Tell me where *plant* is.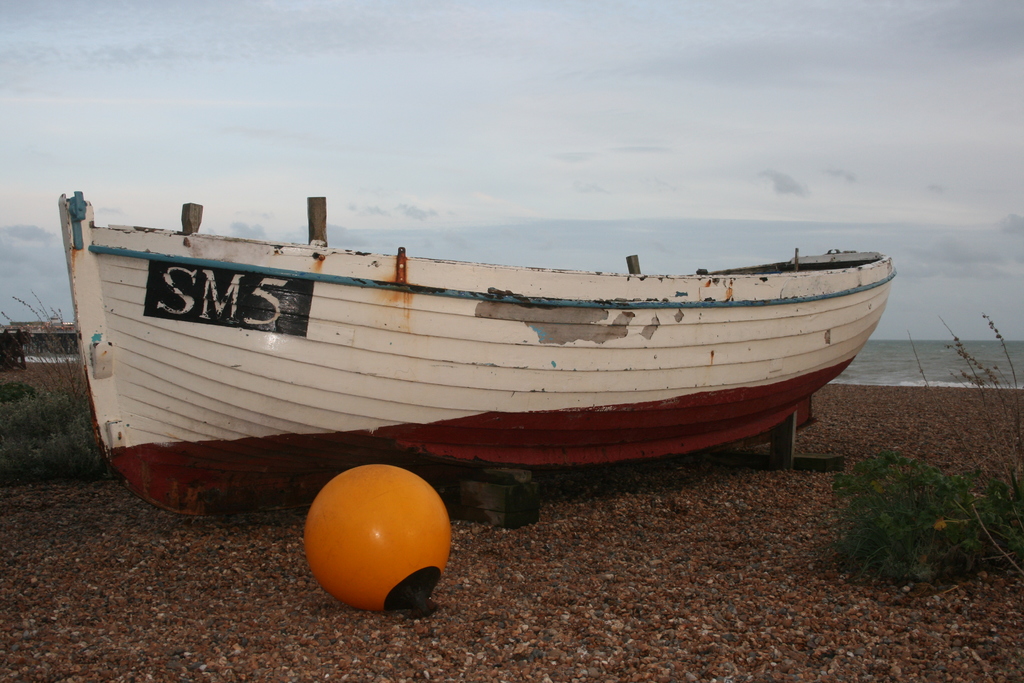
*plant* is at bbox=(909, 310, 1023, 574).
